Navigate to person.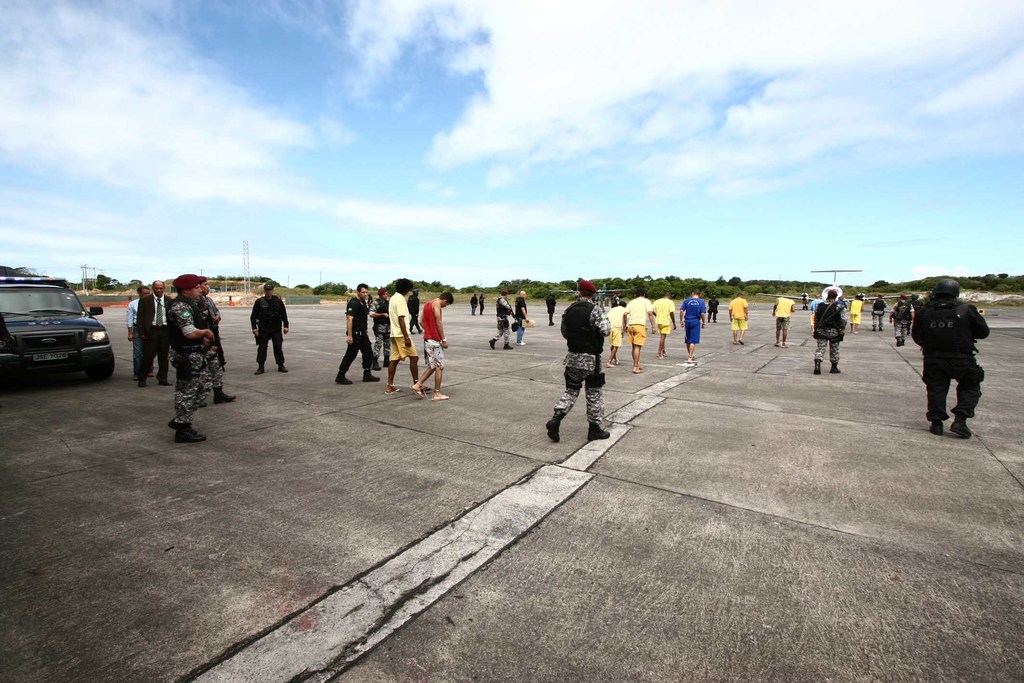
Navigation target: l=680, t=295, r=703, b=369.
